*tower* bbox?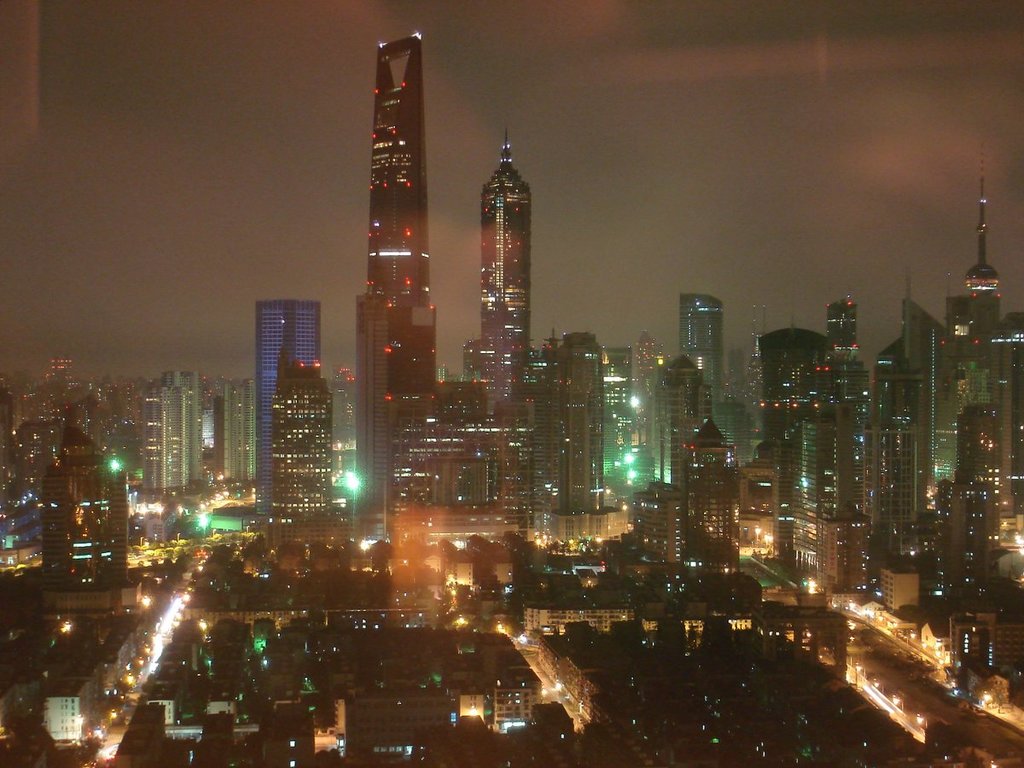
pyautogui.locateOnScreen(259, 300, 331, 525)
